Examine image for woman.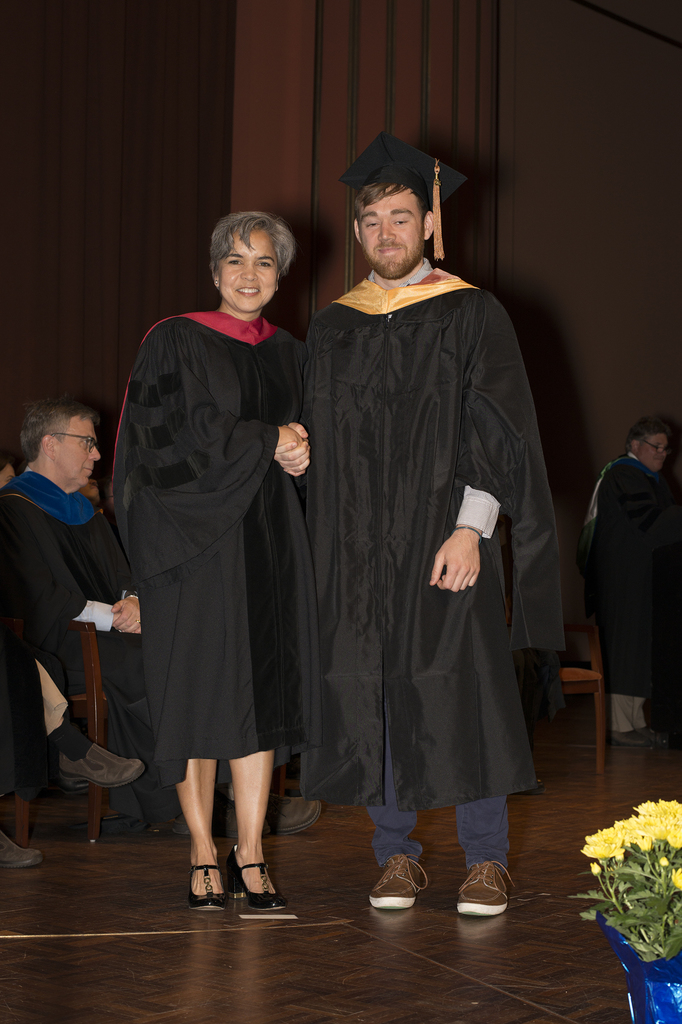
Examination result: Rect(0, 456, 15, 483).
